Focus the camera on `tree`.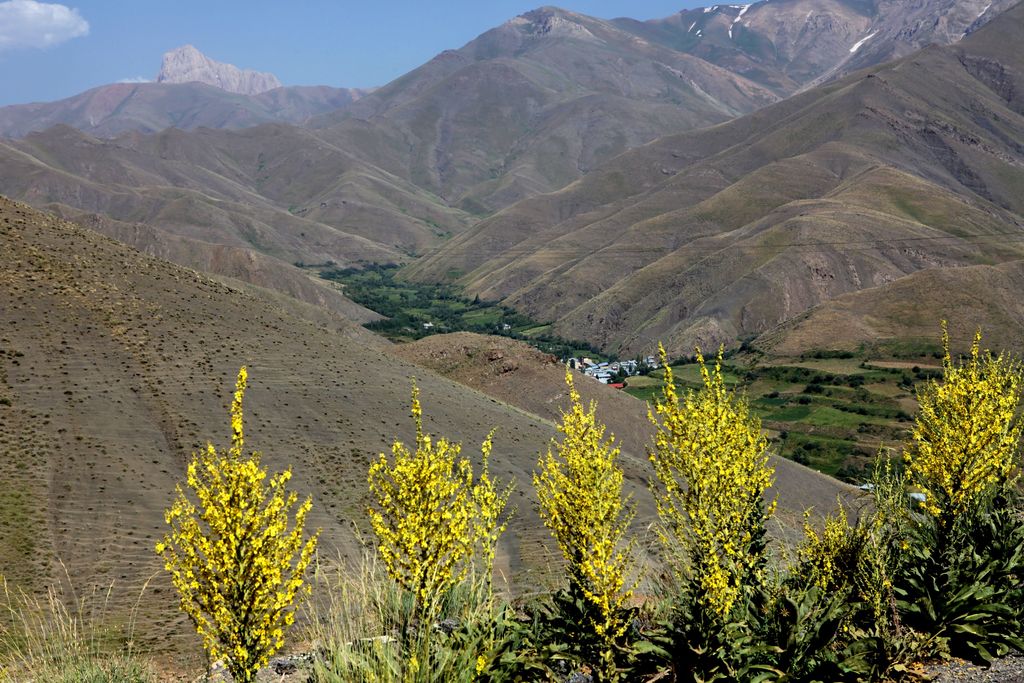
Focus region: [x1=358, y1=366, x2=516, y2=682].
